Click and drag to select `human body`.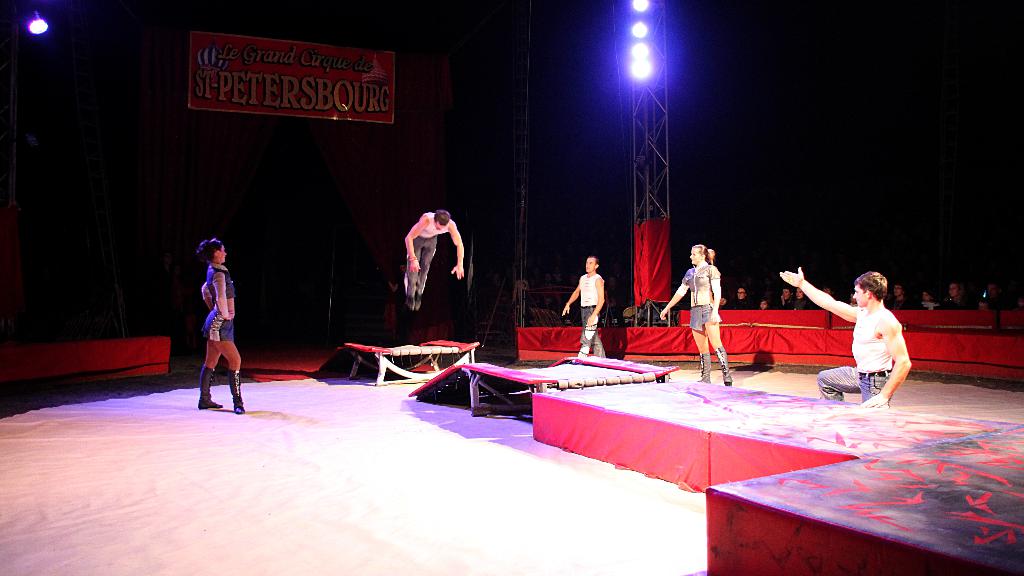
Selection: 194/236/244/413.
